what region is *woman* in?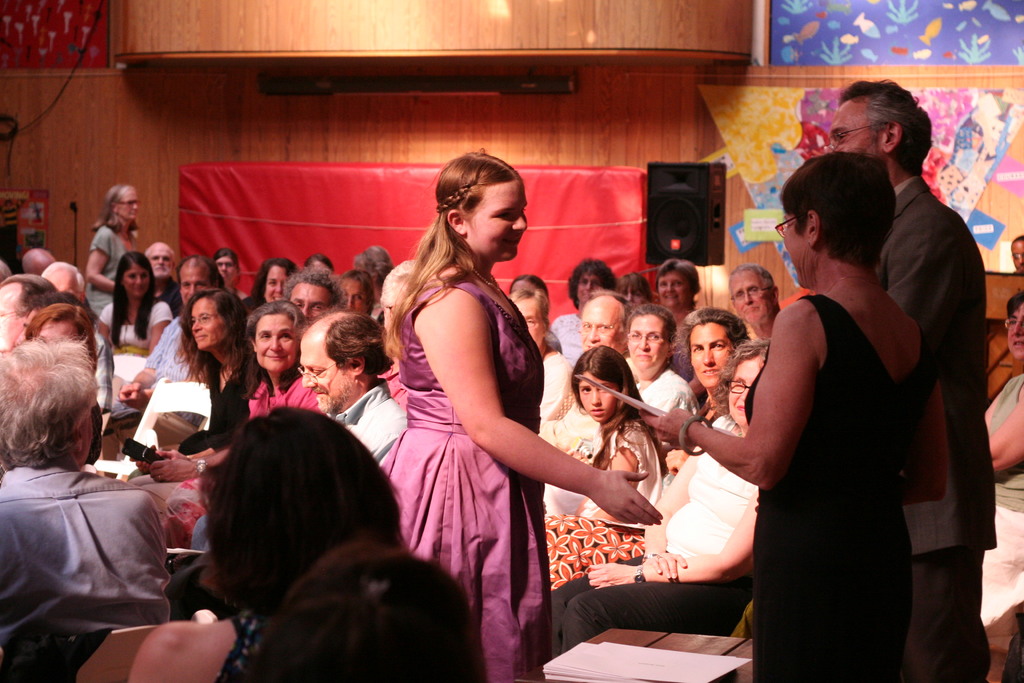
<region>508, 272, 554, 308</region>.
